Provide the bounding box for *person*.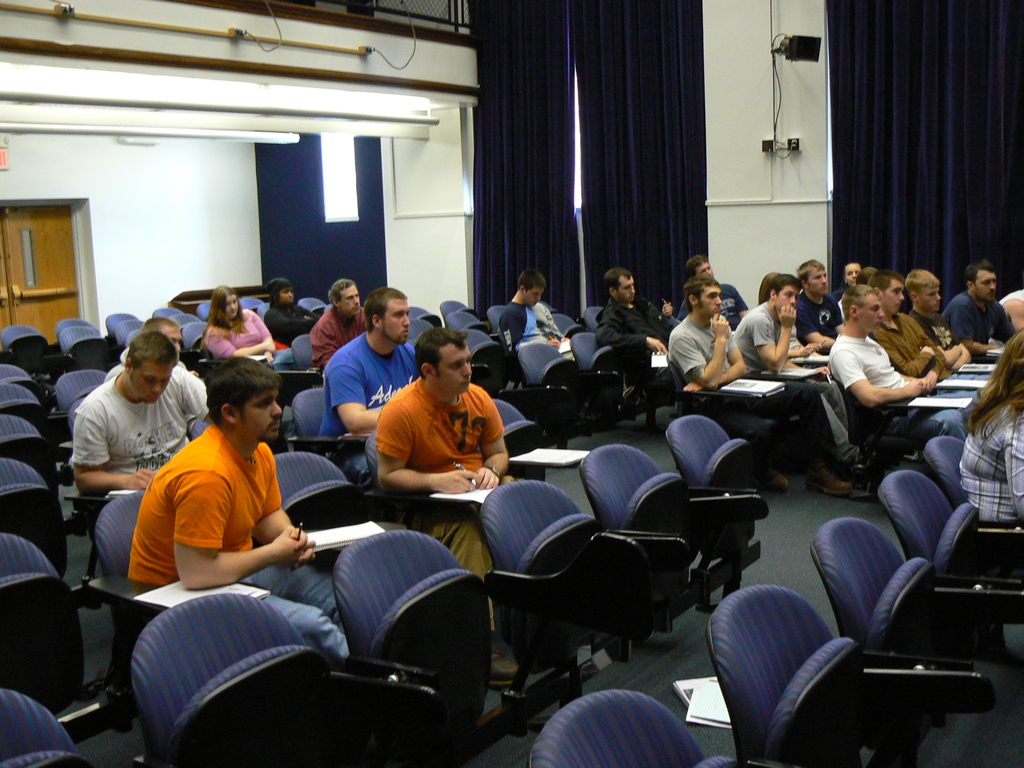
206 283 278 367.
